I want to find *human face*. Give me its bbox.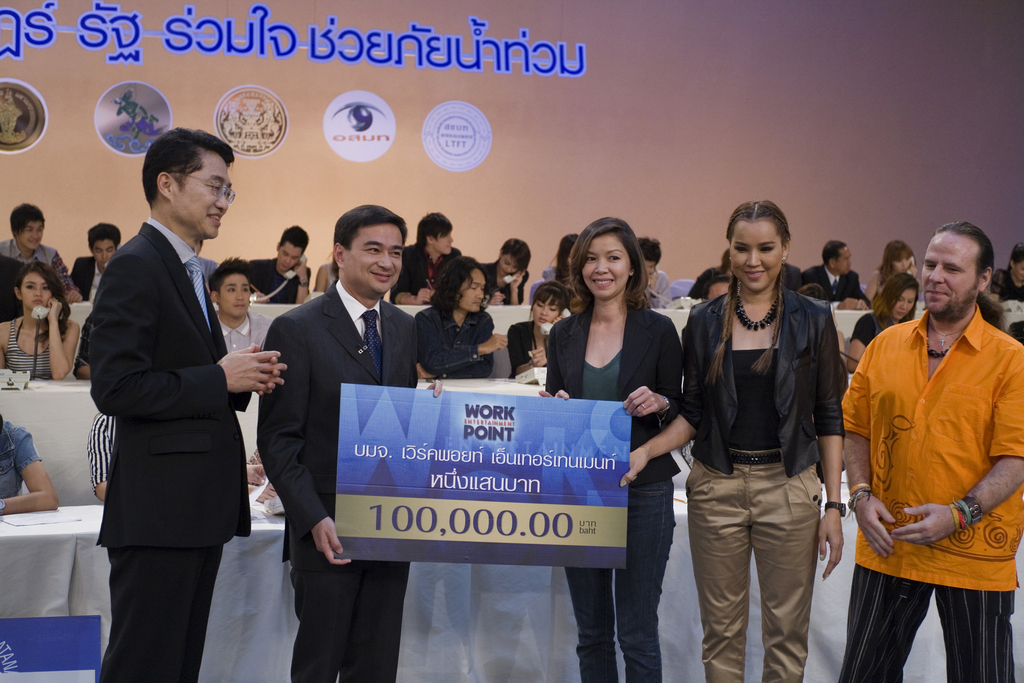
l=93, t=241, r=115, b=265.
